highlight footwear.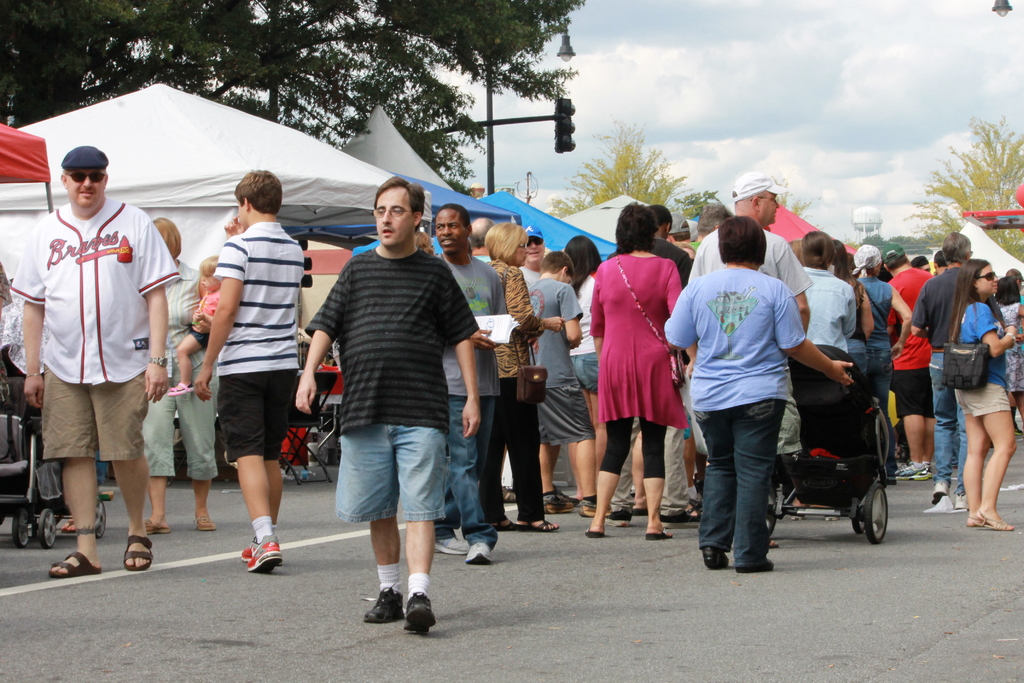
Highlighted region: rect(403, 593, 437, 633).
